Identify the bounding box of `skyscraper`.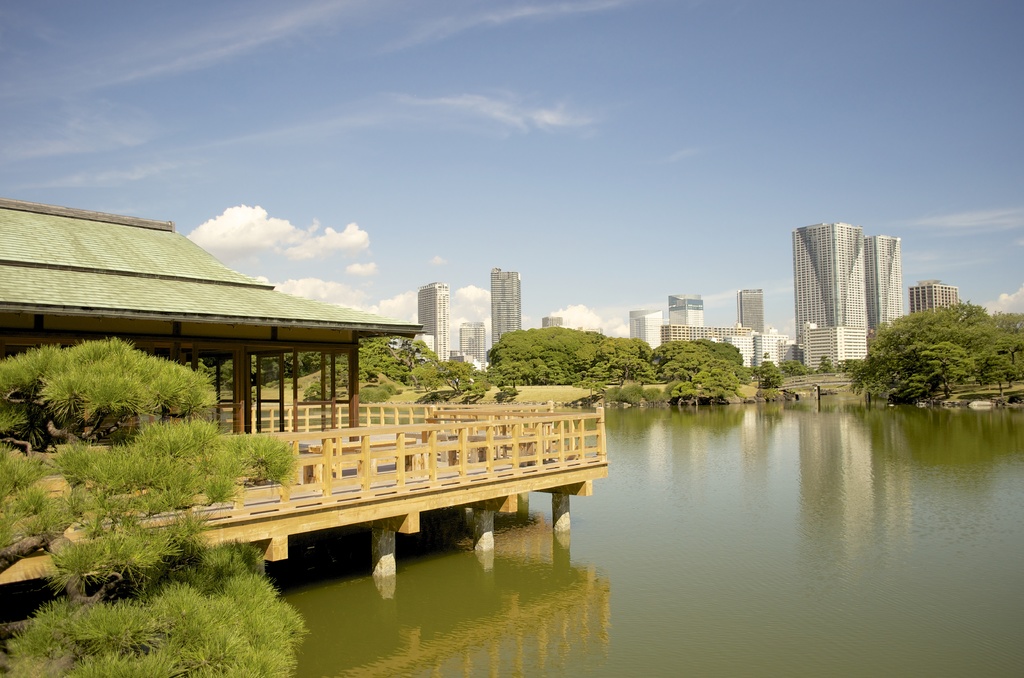
[493, 270, 519, 348].
